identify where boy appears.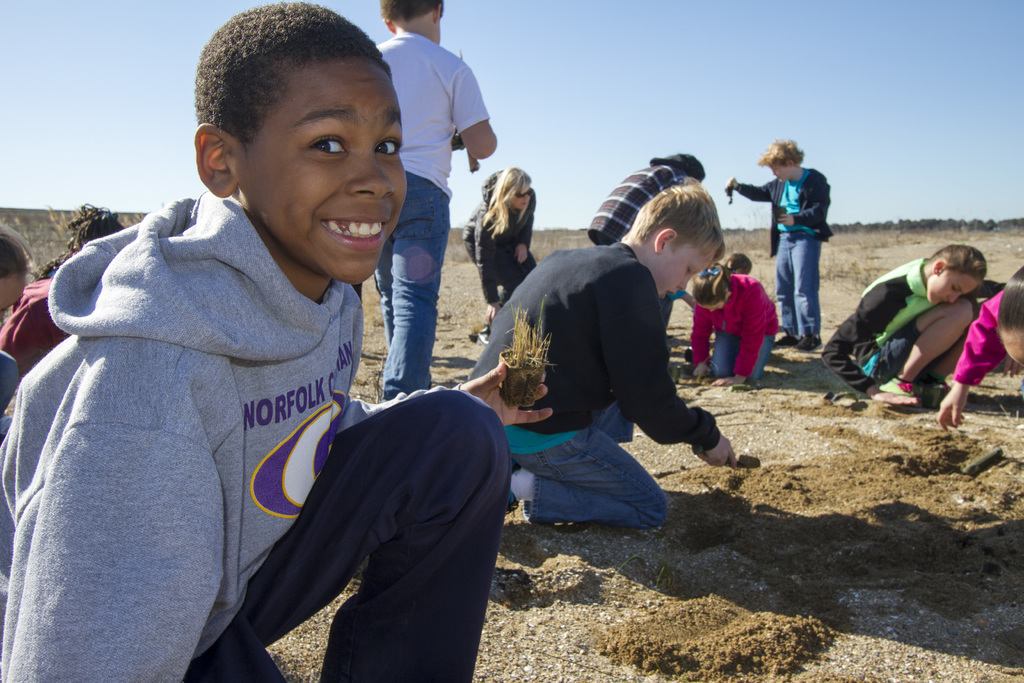
Appears at 372, 0, 499, 400.
